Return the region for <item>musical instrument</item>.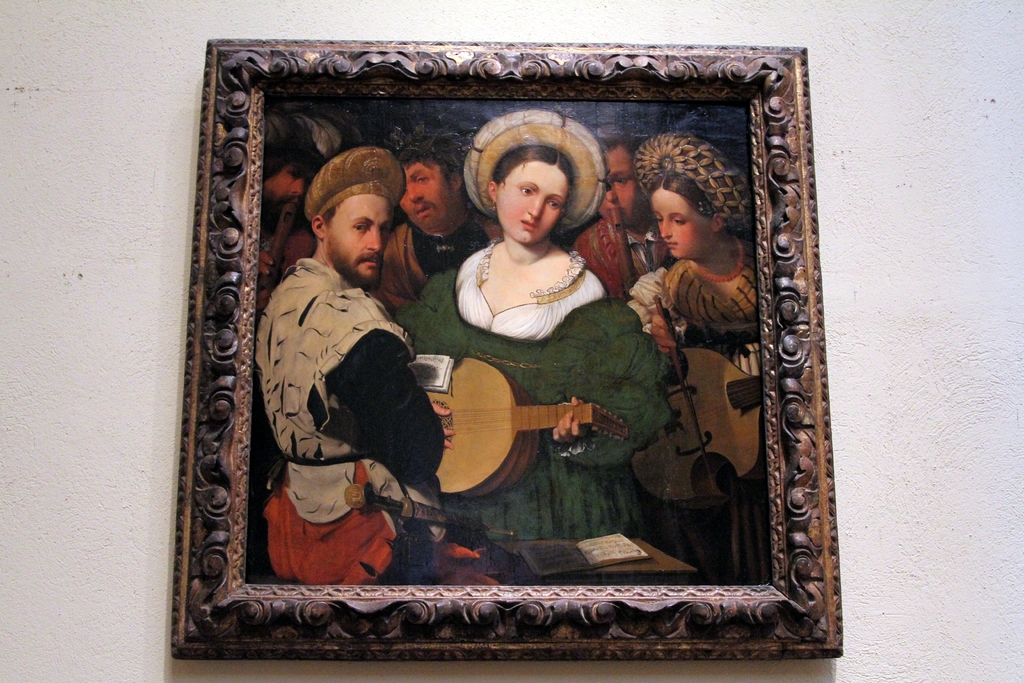
left=630, top=290, right=765, bottom=513.
